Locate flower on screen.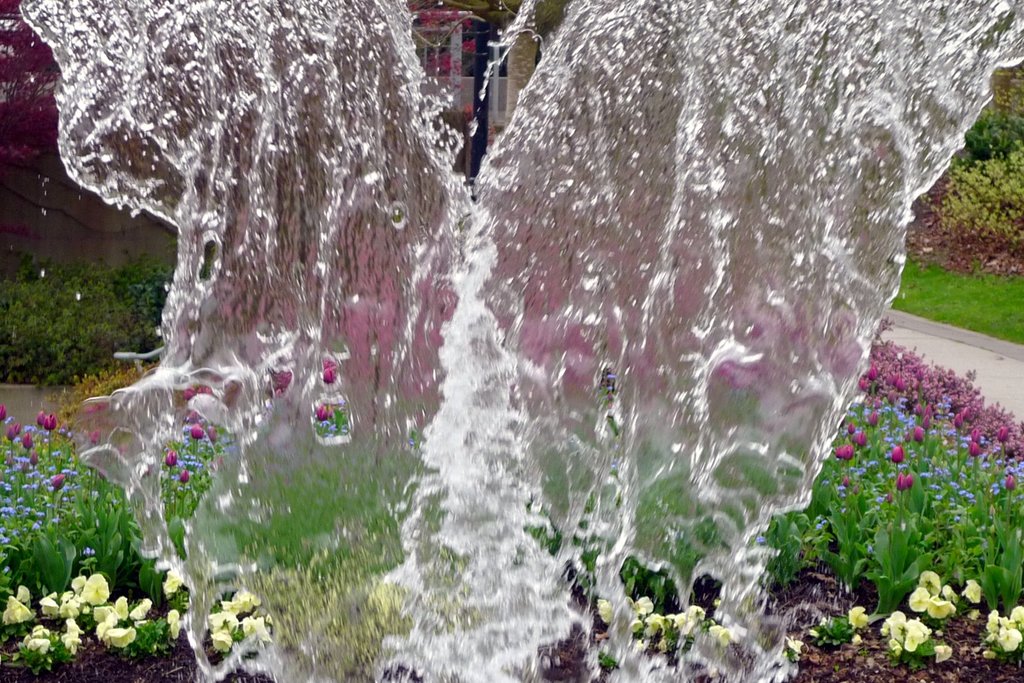
On screen at detection(924, 417, 927, 426).
